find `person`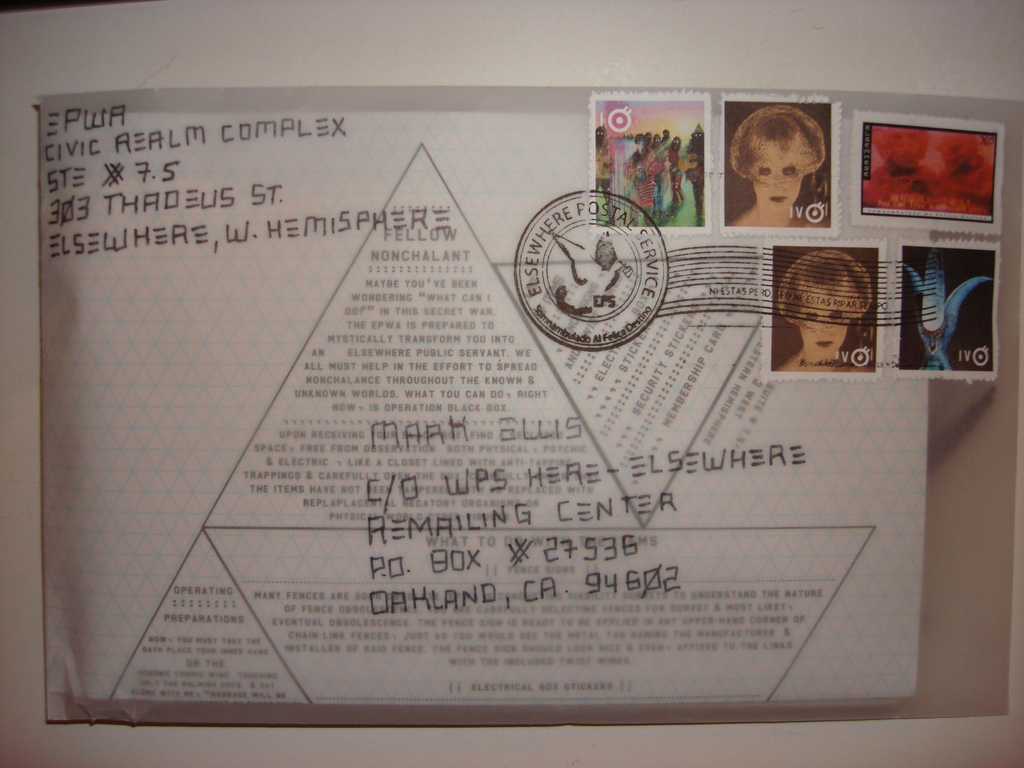
{"left": 731, "top": 112, "right": 839, "bottom": 227}
